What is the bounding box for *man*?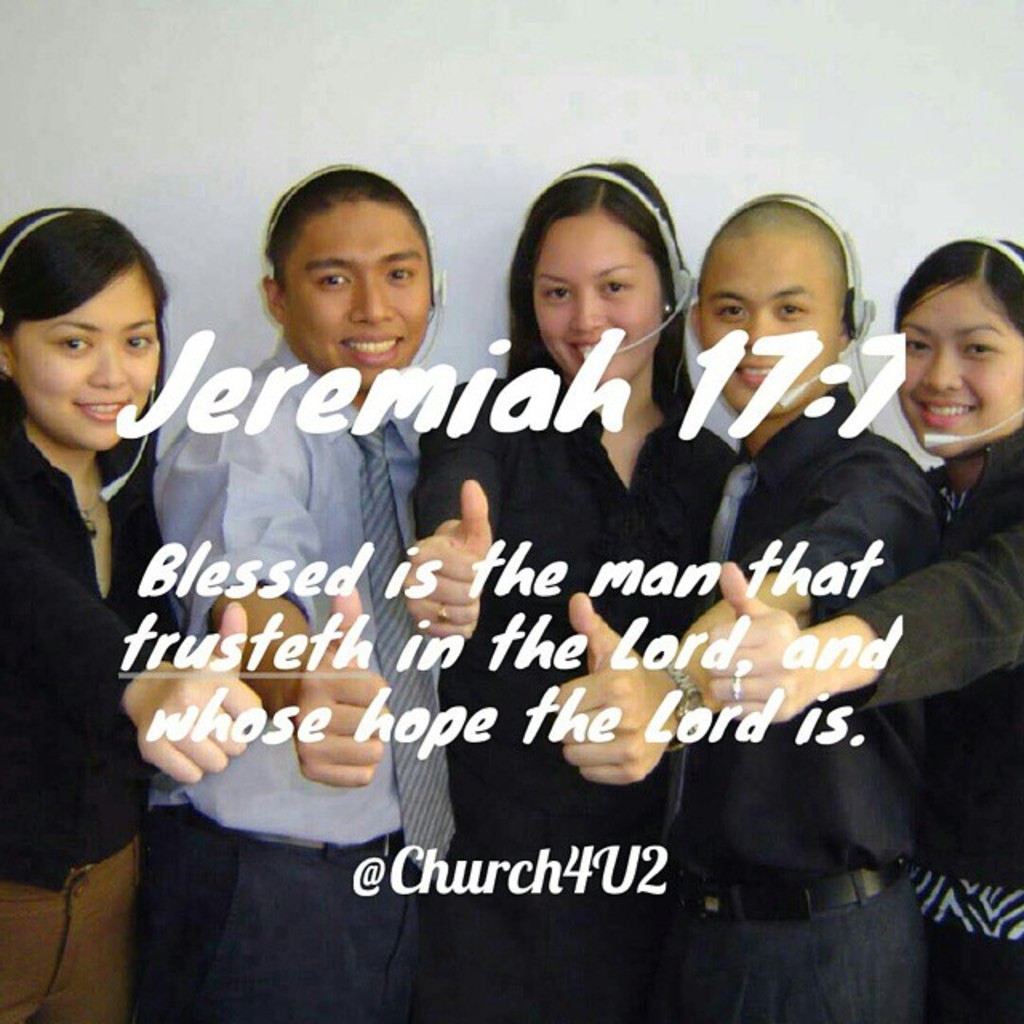
BBox(550, 190, 934, 1019).
